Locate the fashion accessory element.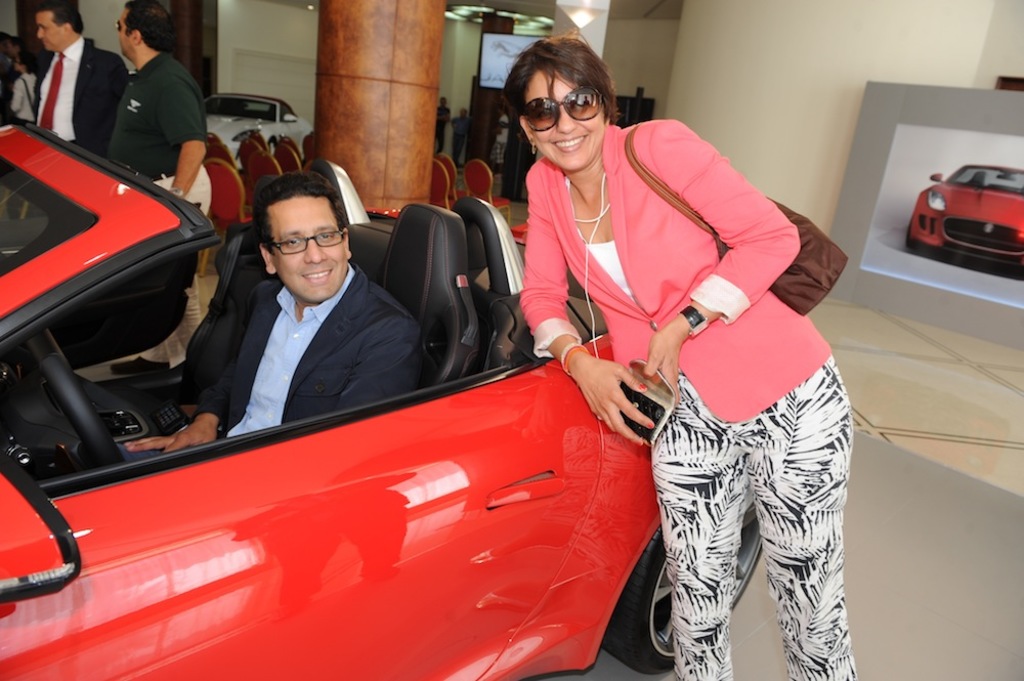
Element bbox: (x1=38, y1=49, x2=66, y2=129).
